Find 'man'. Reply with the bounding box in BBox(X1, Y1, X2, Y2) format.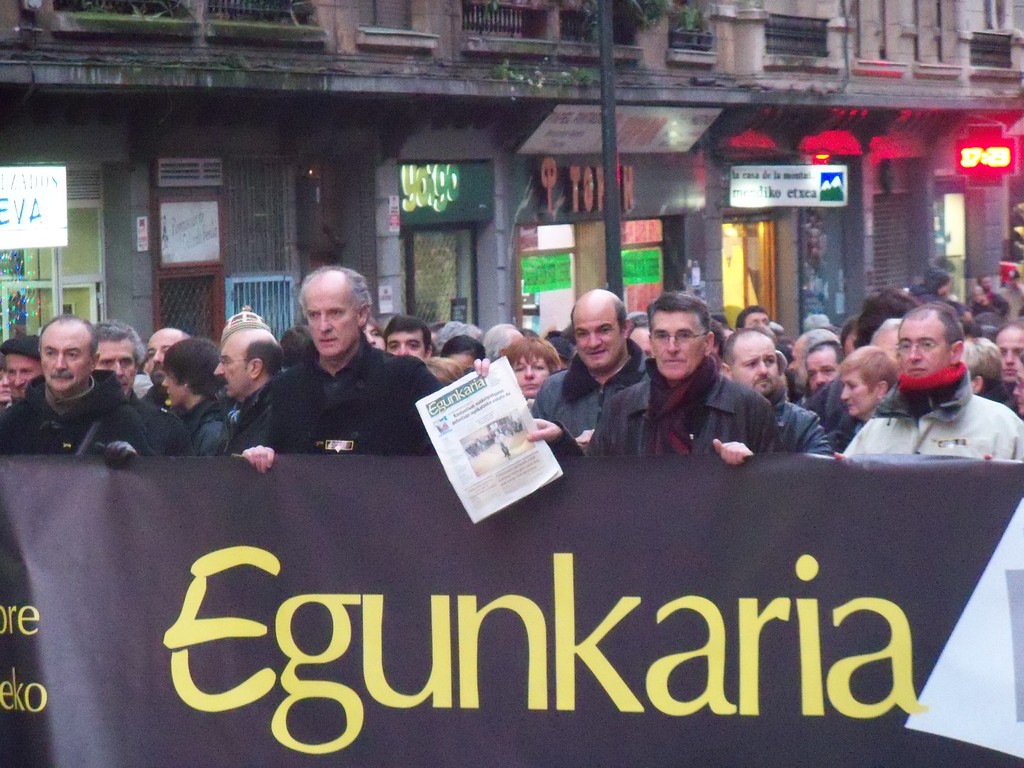
BBox(717, 329, 827, 455).
